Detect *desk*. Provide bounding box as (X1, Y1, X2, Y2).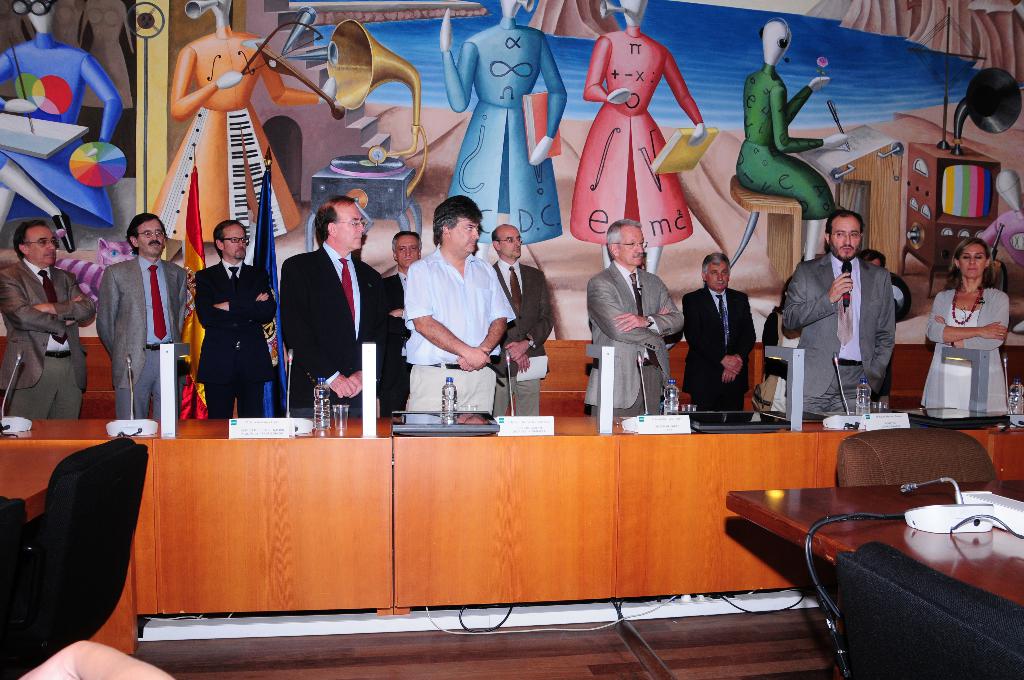
(0, 412, 396, 622).
